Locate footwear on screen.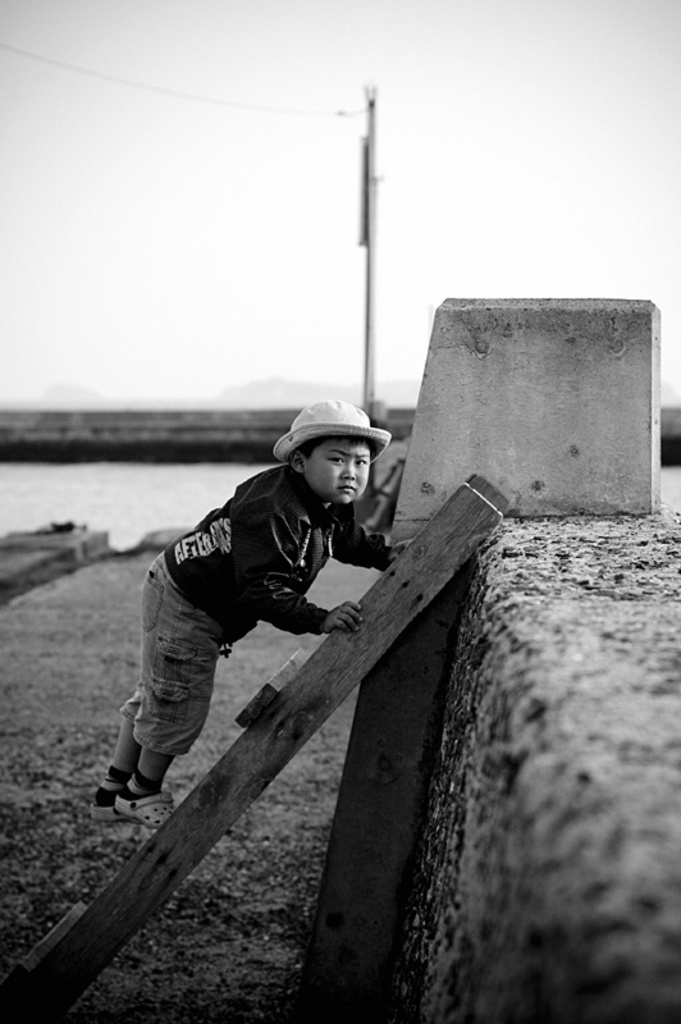
On screen at 113/796/168/833.
